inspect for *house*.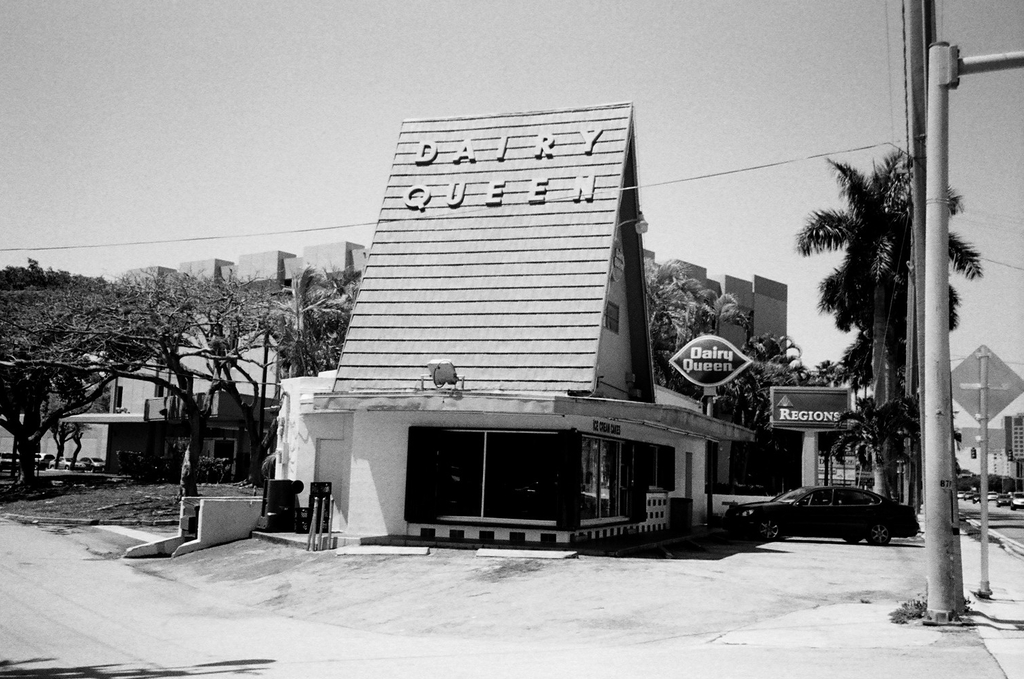
Inspection: (left=950, top=425, right=1023, bottom=491).
